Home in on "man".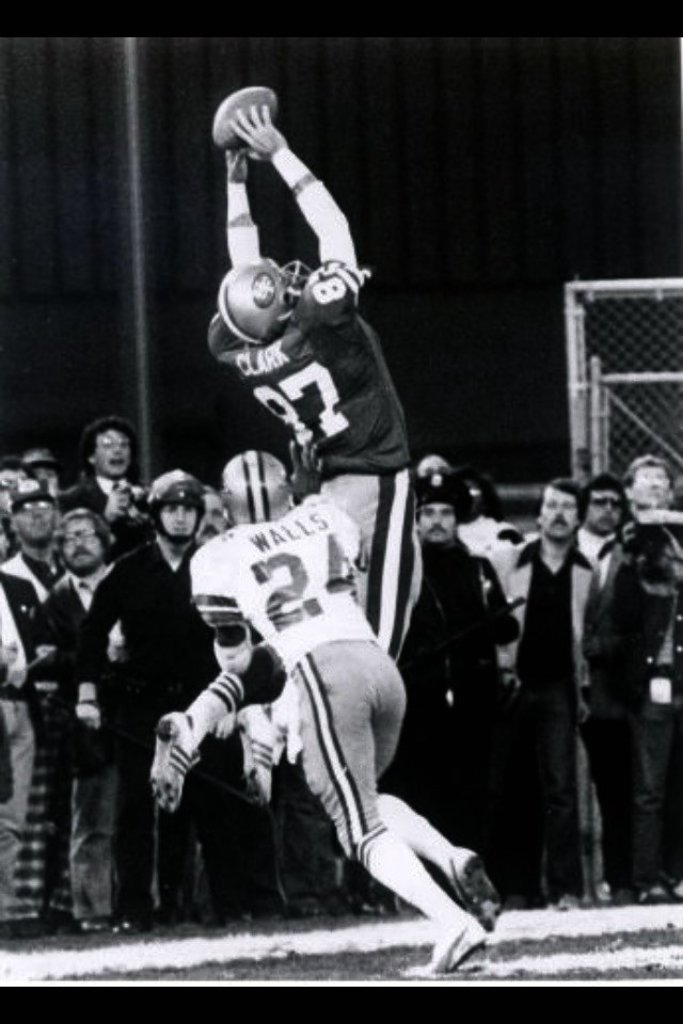
Homed in at detection(493, 480, 601, 911).
